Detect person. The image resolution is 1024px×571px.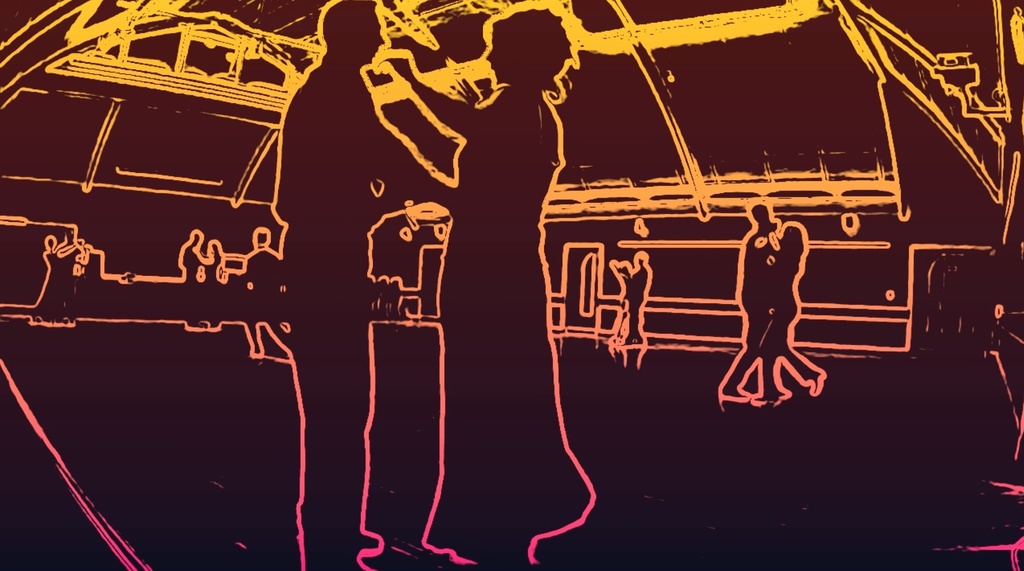
32/233/56/325.
